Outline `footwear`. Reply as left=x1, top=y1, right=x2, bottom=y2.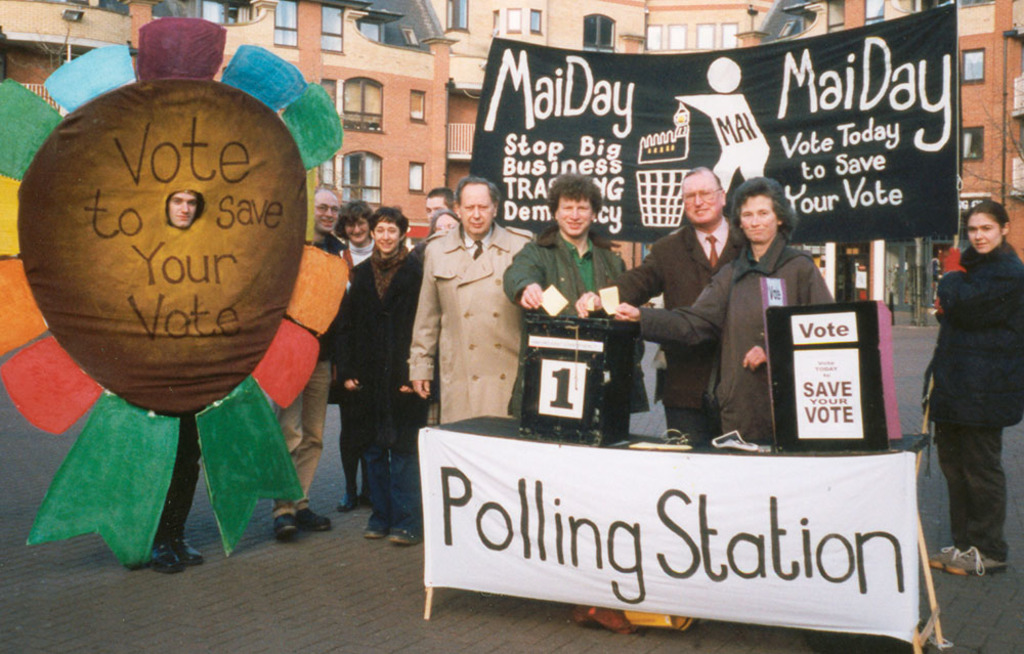
left=356, top=500, right=370, bottom=511.
